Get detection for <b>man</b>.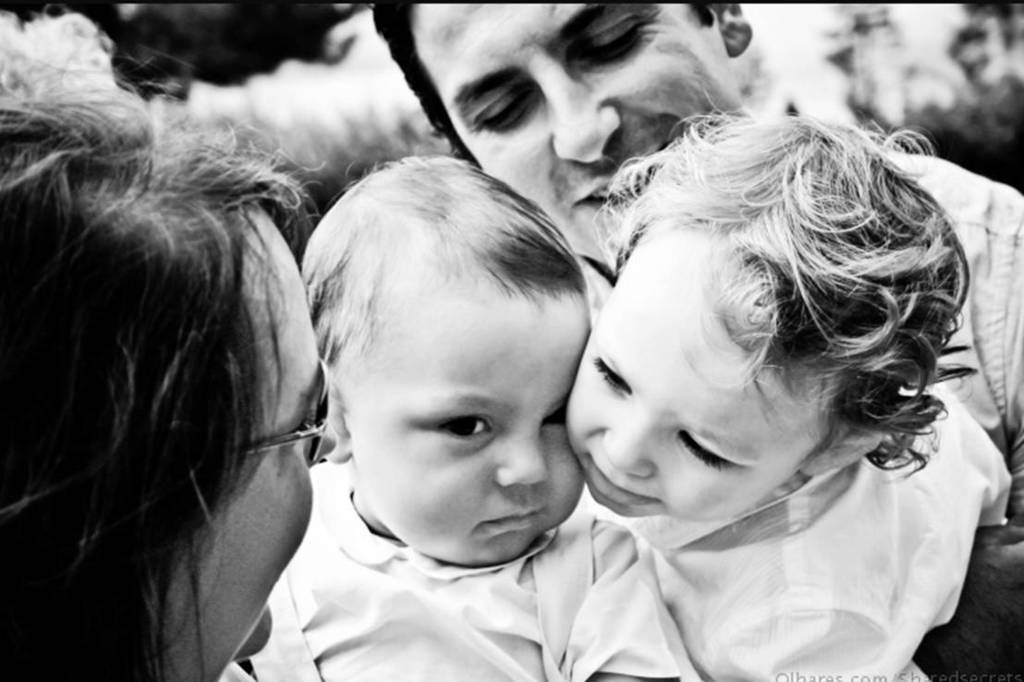
Detection: crop(366, 0, 1023, 681).
